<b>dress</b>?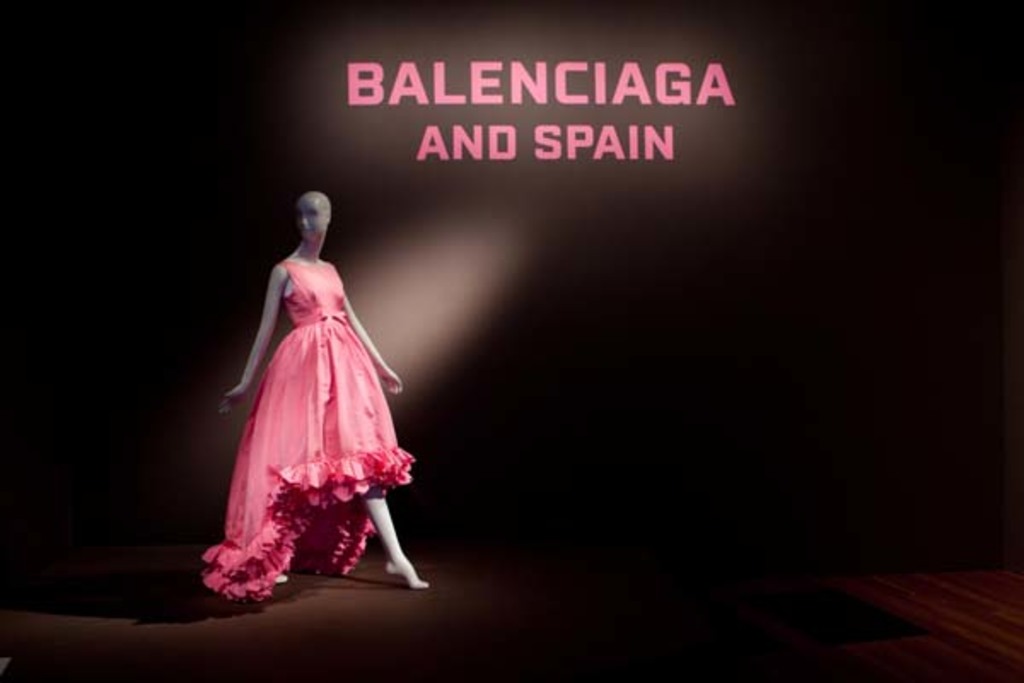
(198,261,416,601)
